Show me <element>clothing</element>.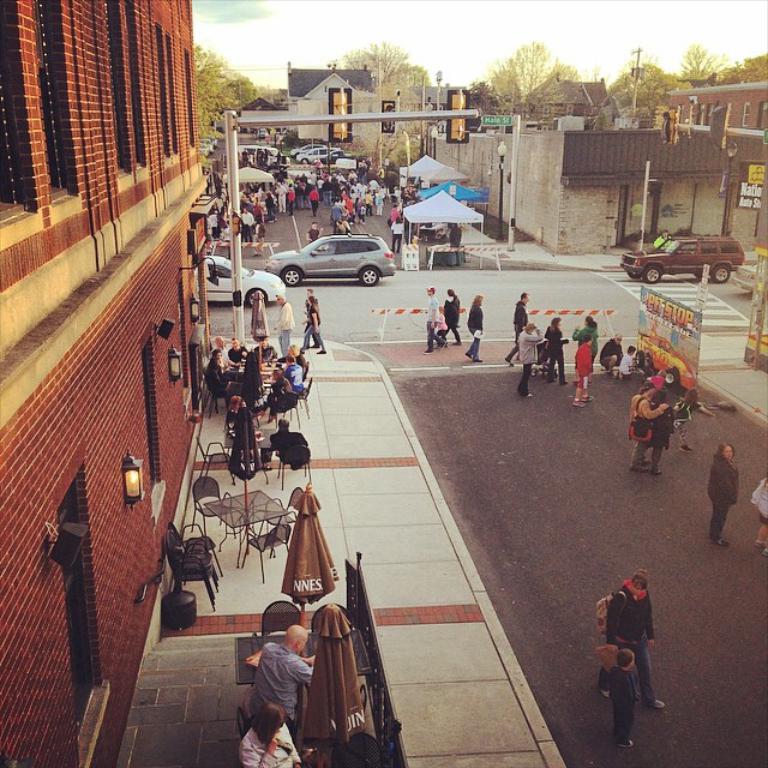
<element>clothing</element> is here: 655 383 688 464.
